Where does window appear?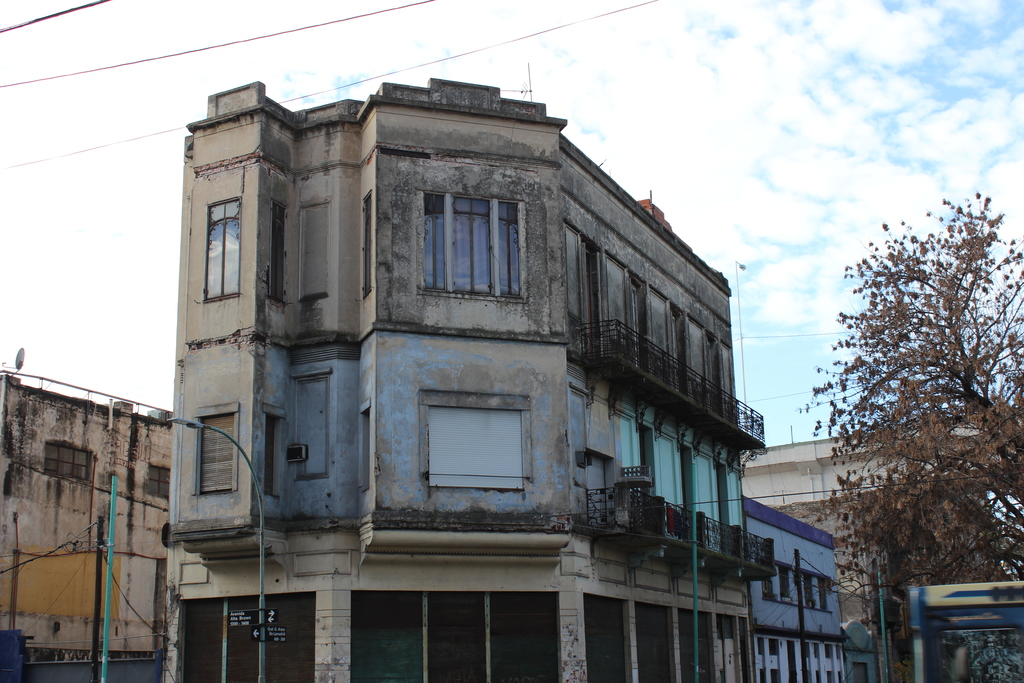
Appears at Rect(817, 579, 828, 609).
